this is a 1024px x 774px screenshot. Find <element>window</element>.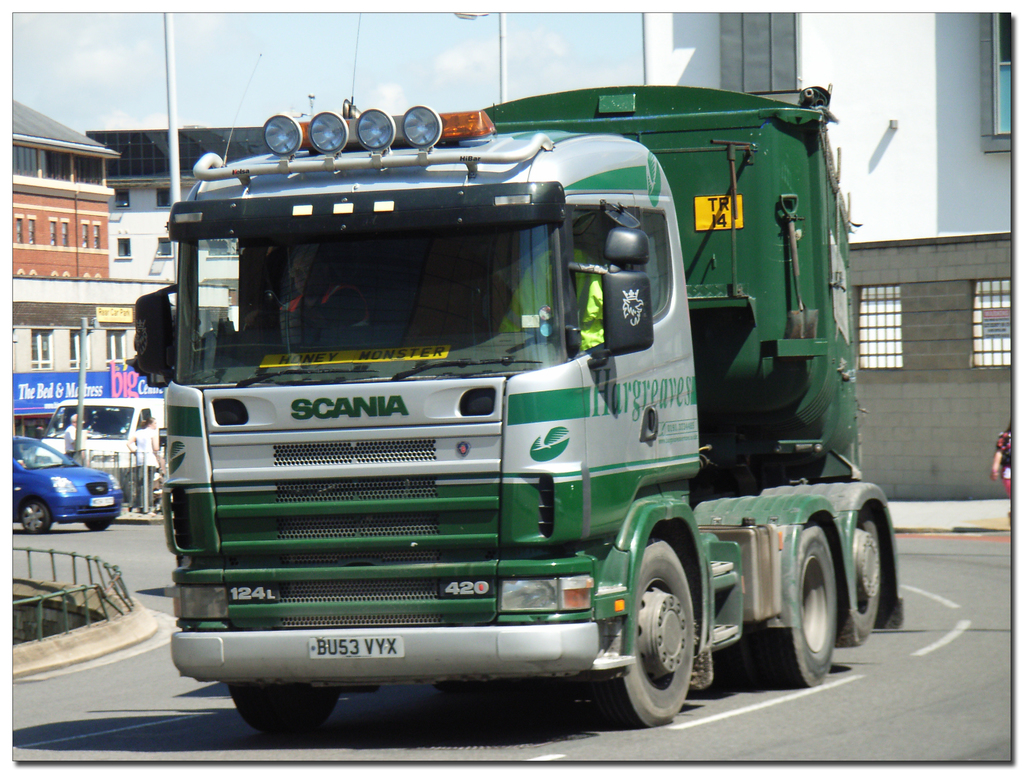
Bounding box: 69,330,90,369.
